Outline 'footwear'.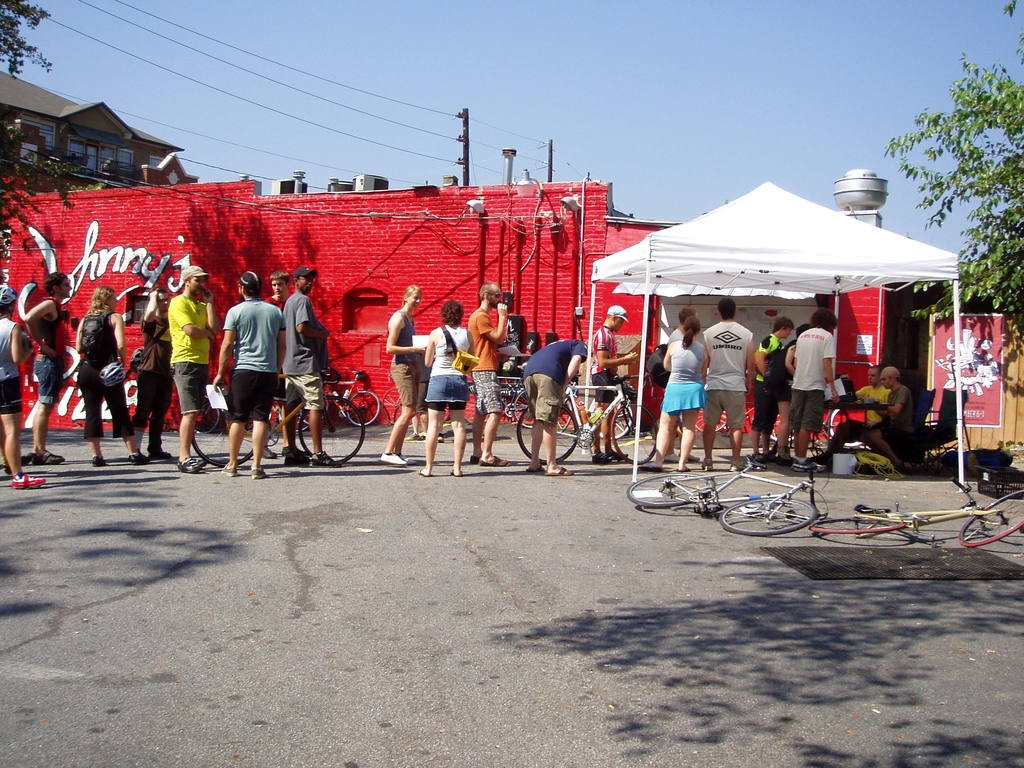
Outline: 406 433 422 442.
